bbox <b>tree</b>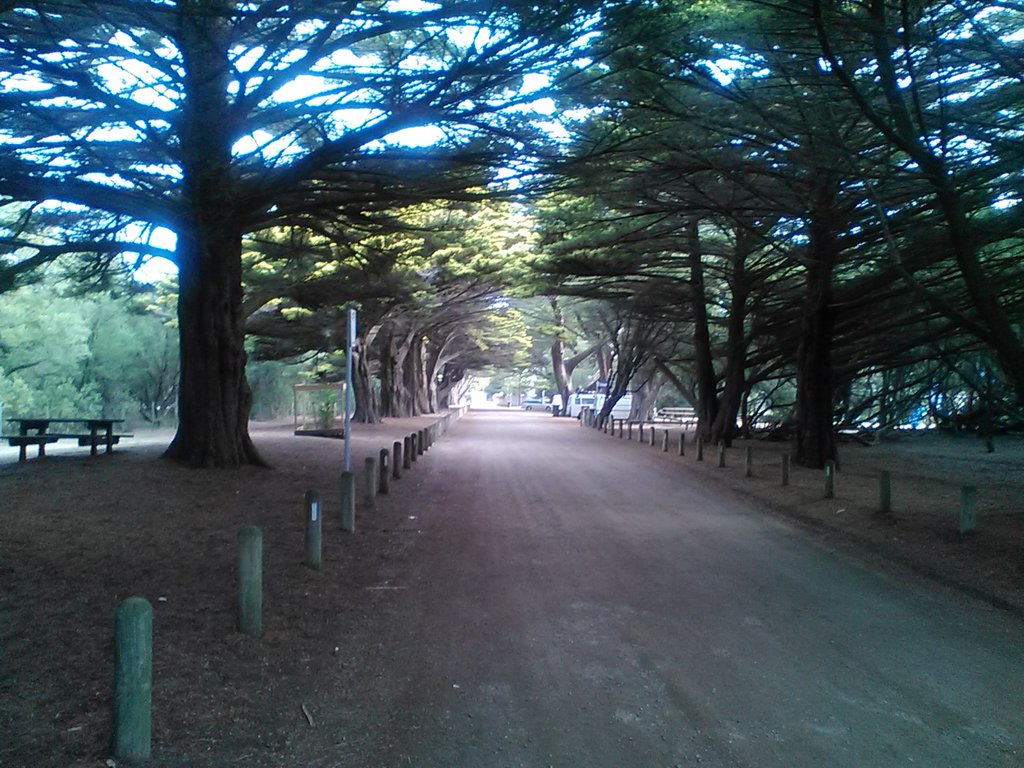
{"x1": 501, "y1": 39, "x2": 836, "y2": 450}
